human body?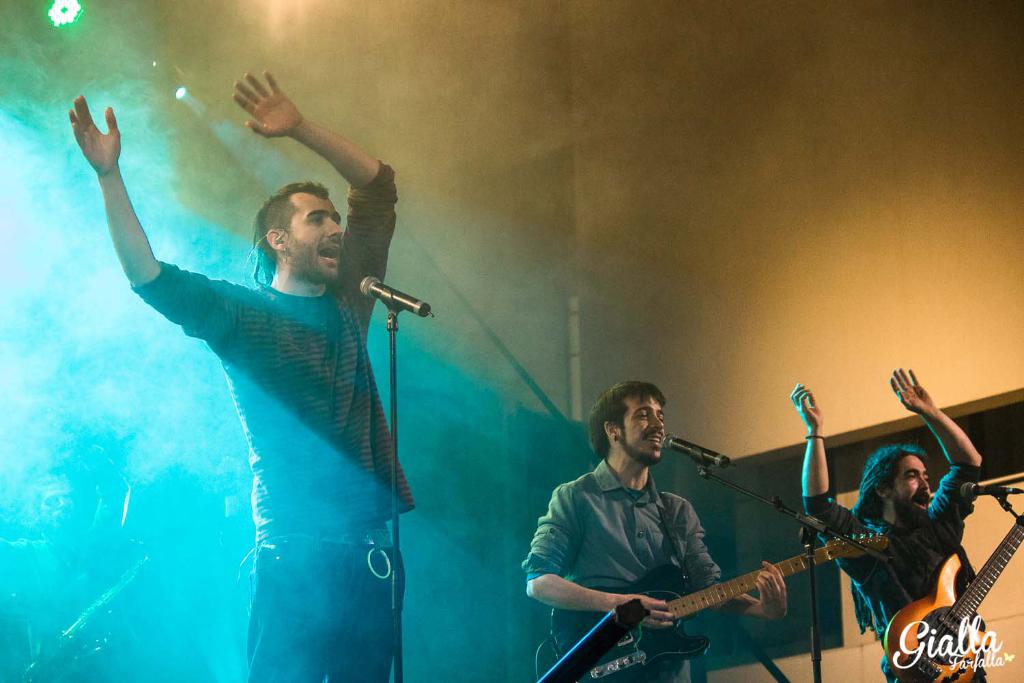
select_region(94, 82, 423, 646)
